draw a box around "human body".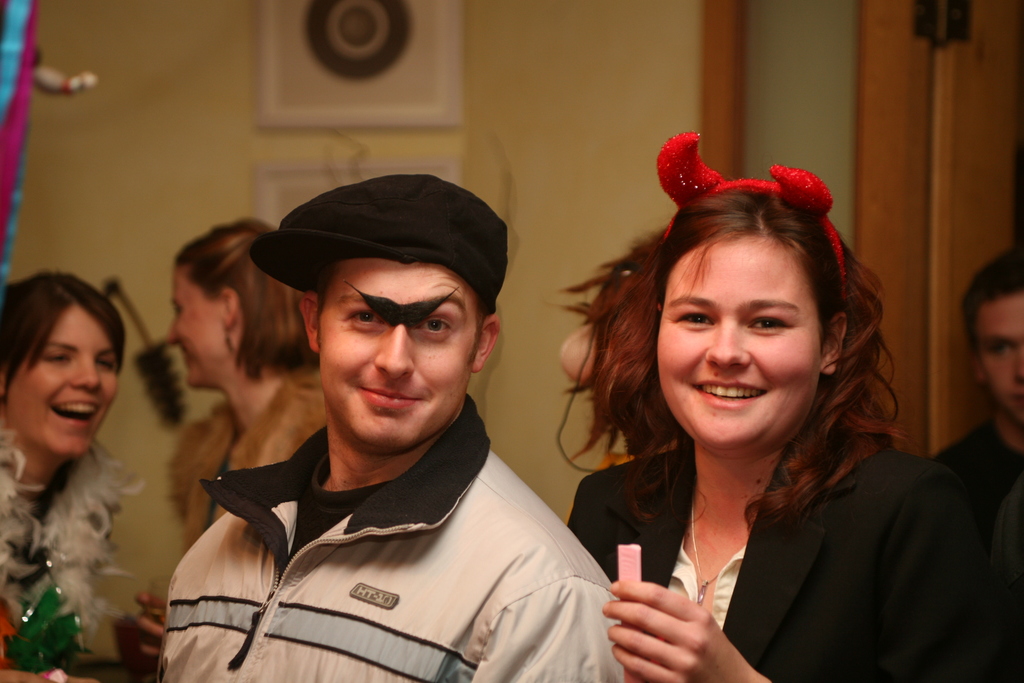
Rect(177, 205, 342, 553).
